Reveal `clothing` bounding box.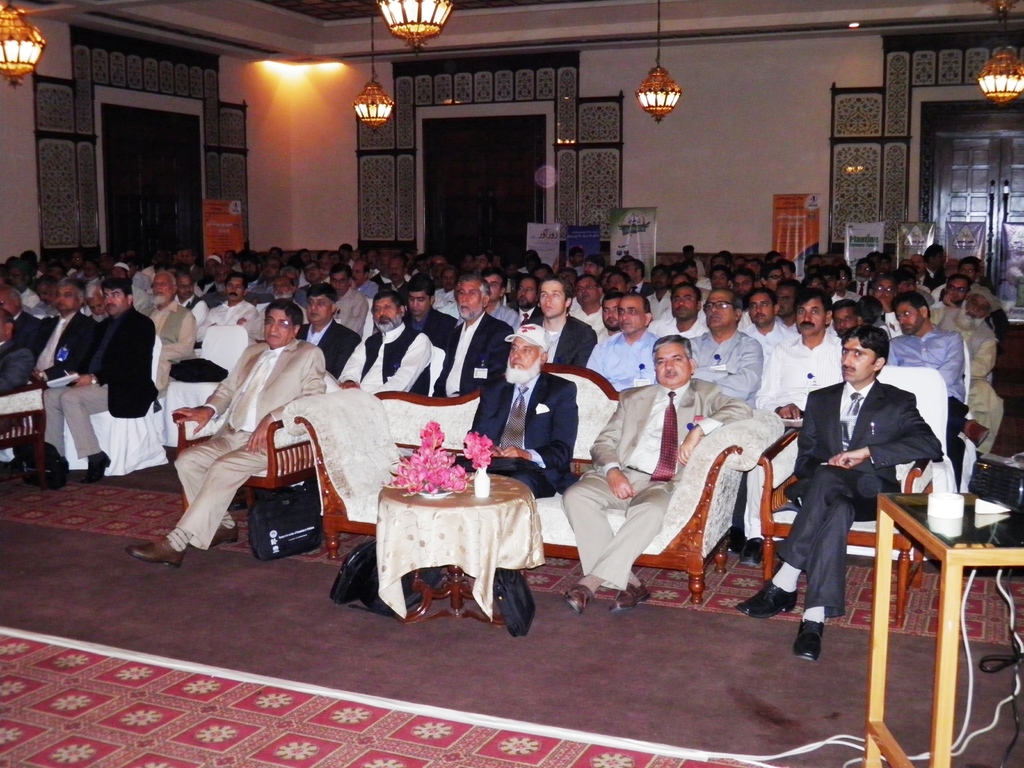
Revealed: detection(428, 309, 515, 399).
